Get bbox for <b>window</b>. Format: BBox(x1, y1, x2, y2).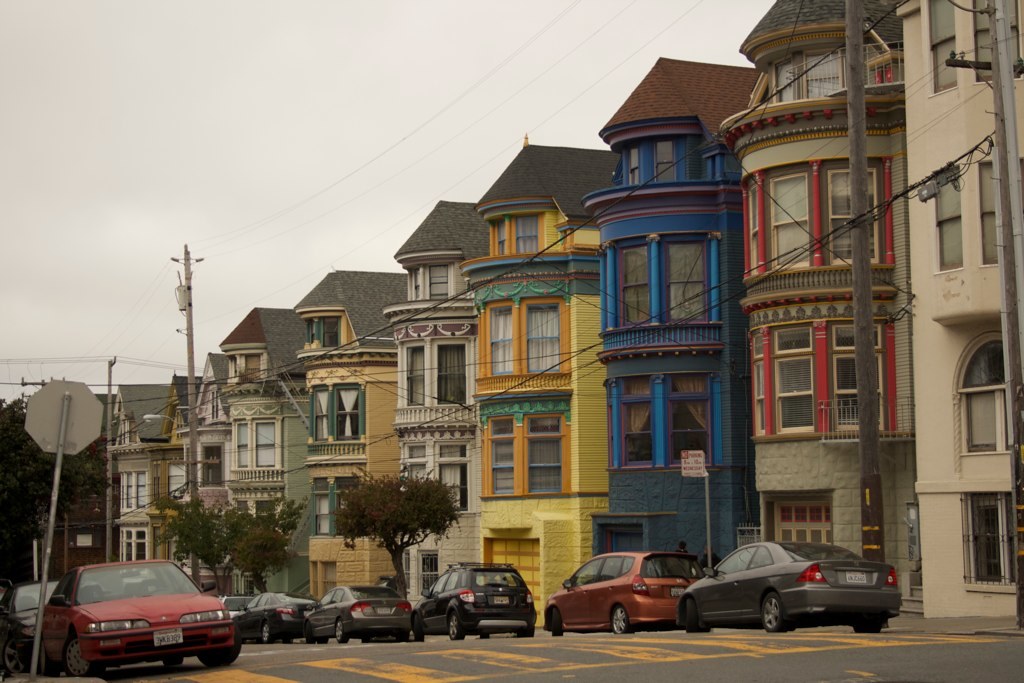
BBox(437, 344, 461, 411).
